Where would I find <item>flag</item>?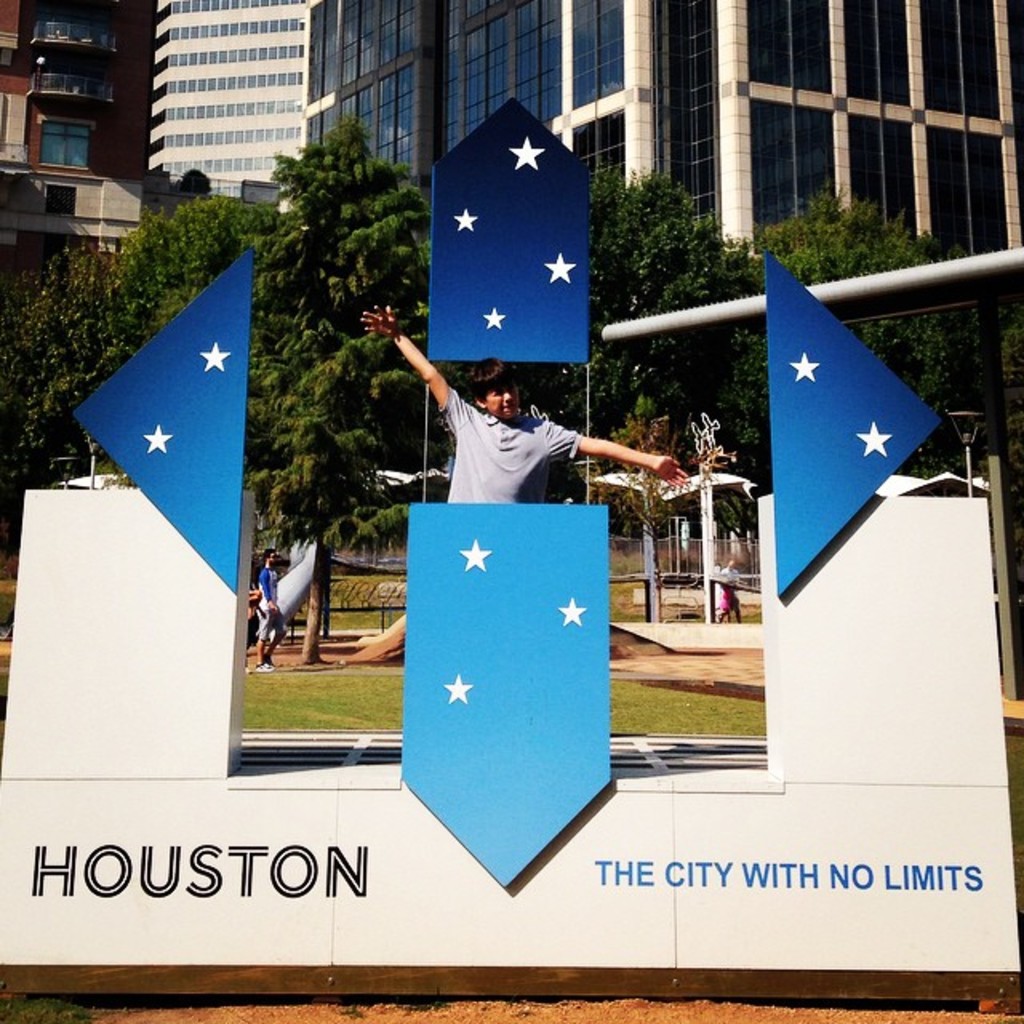
At region(768, 254, 939, 598).
